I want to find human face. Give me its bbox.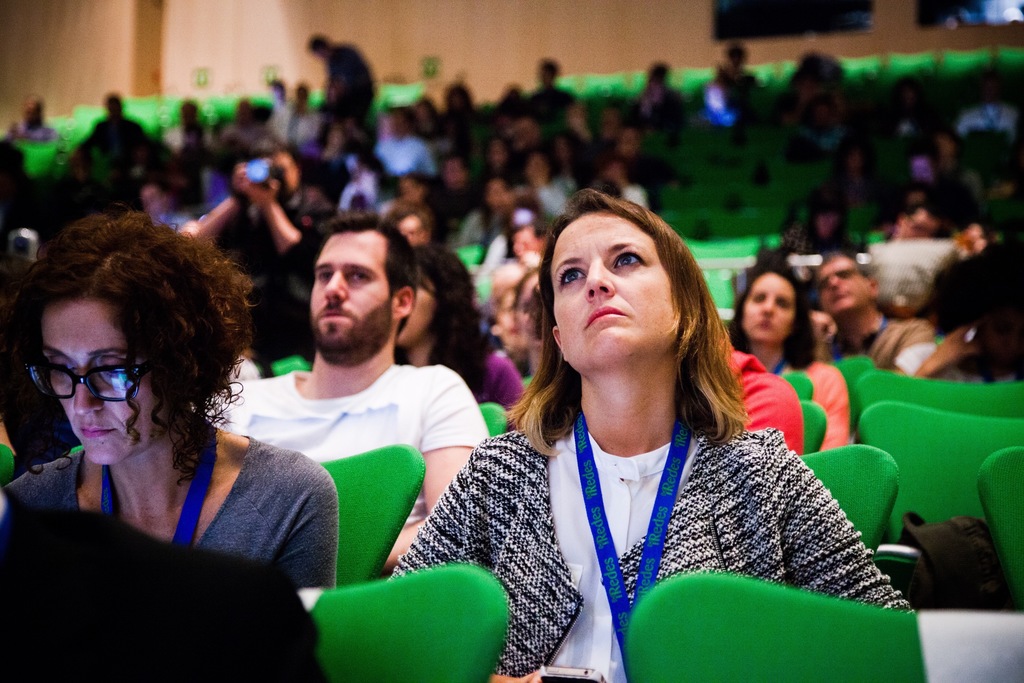
left=41, top=300, right=170, bottom=463.
